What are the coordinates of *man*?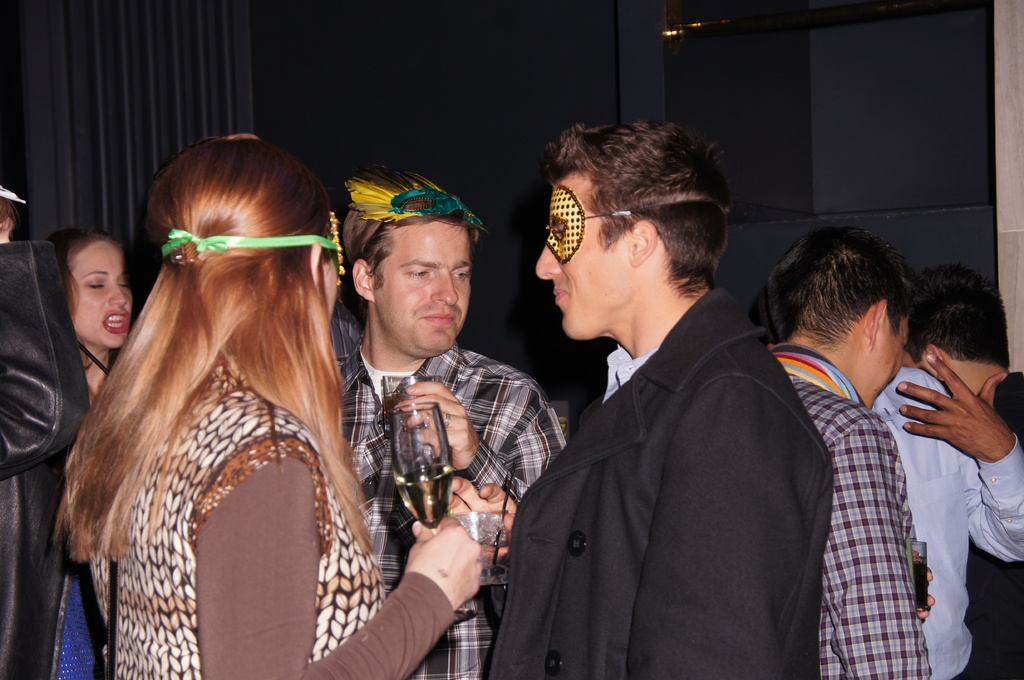
crop(501, 120, 852, 667).
